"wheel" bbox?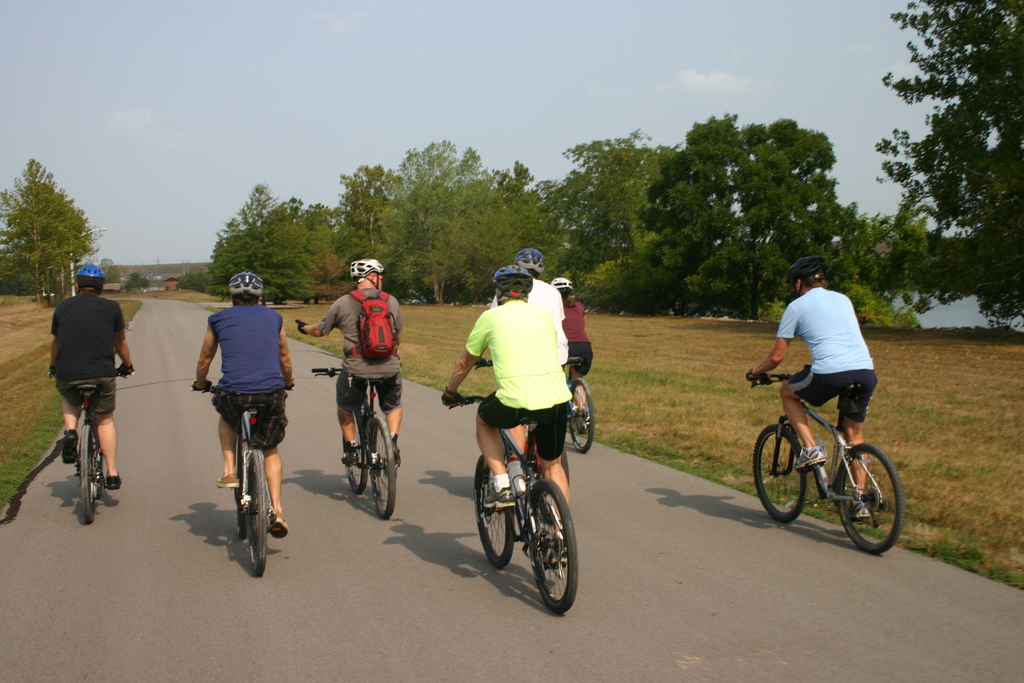
[left=246, top=450, right=266, bottom=572]
